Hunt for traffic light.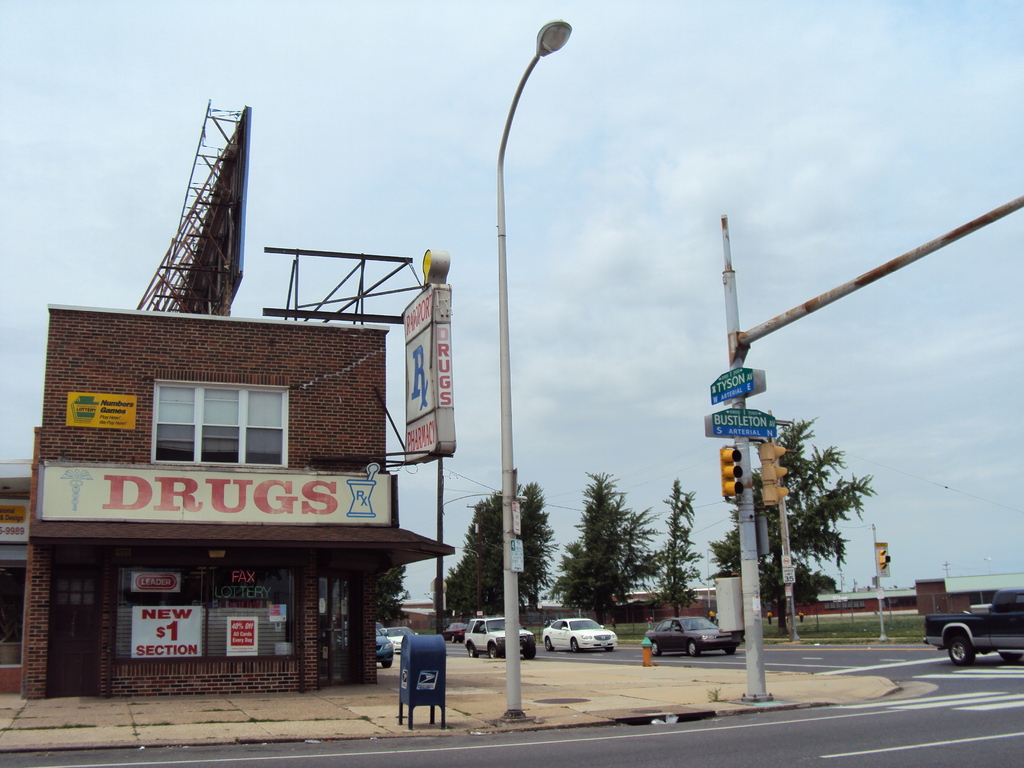
Hunted down at box=[758, 442, 788, 507].
